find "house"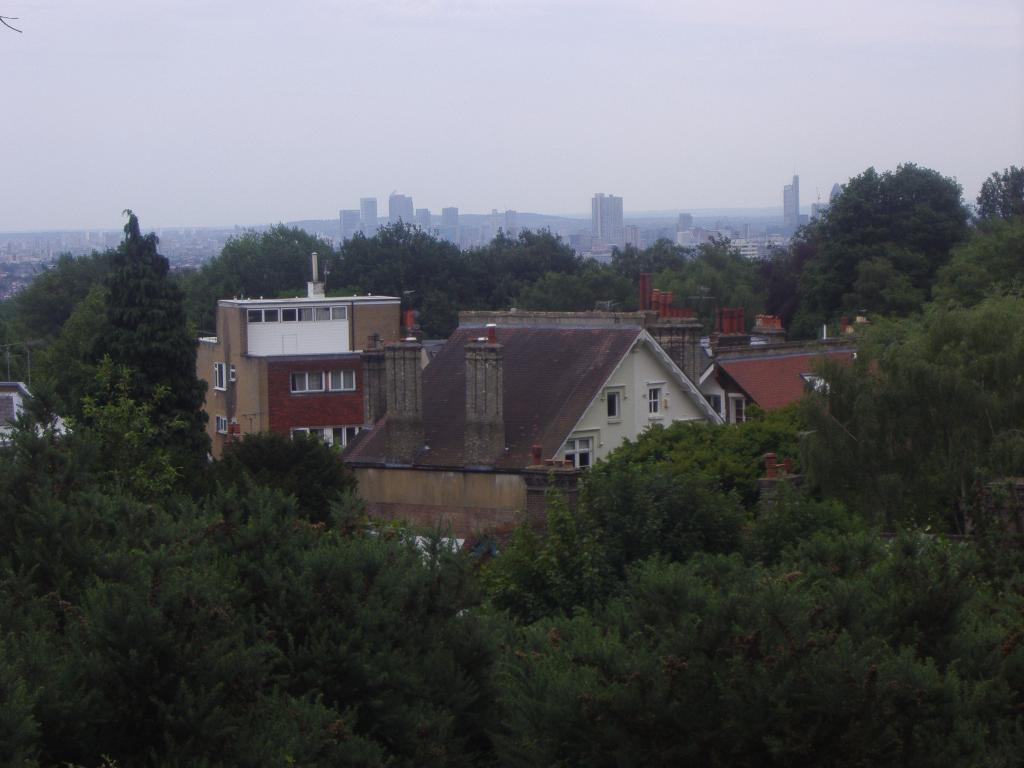
x1=196 y1=291 x2=415 y2=461
